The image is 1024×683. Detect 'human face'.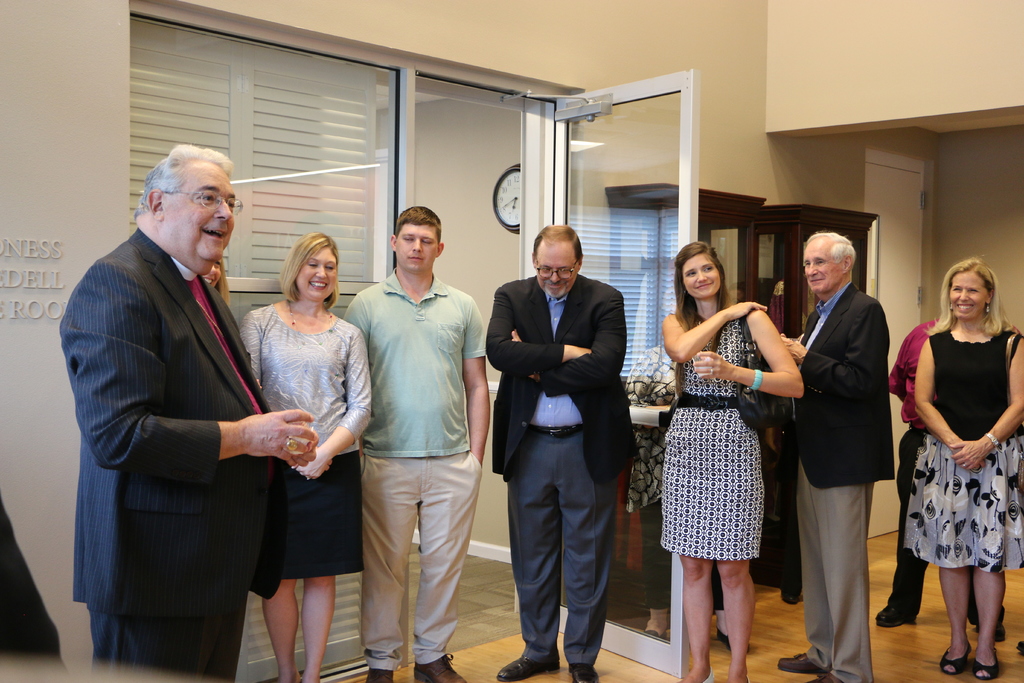
Detection: 949, 272, 987, 315.
